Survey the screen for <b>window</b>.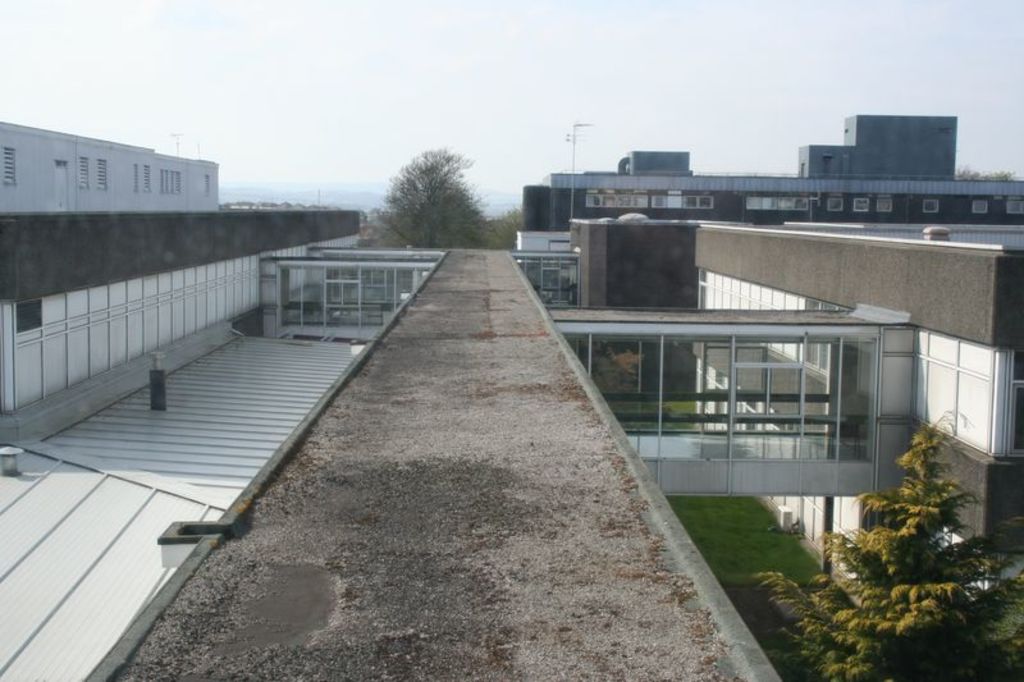
Survey found: region(854, 194, 870, 211).
